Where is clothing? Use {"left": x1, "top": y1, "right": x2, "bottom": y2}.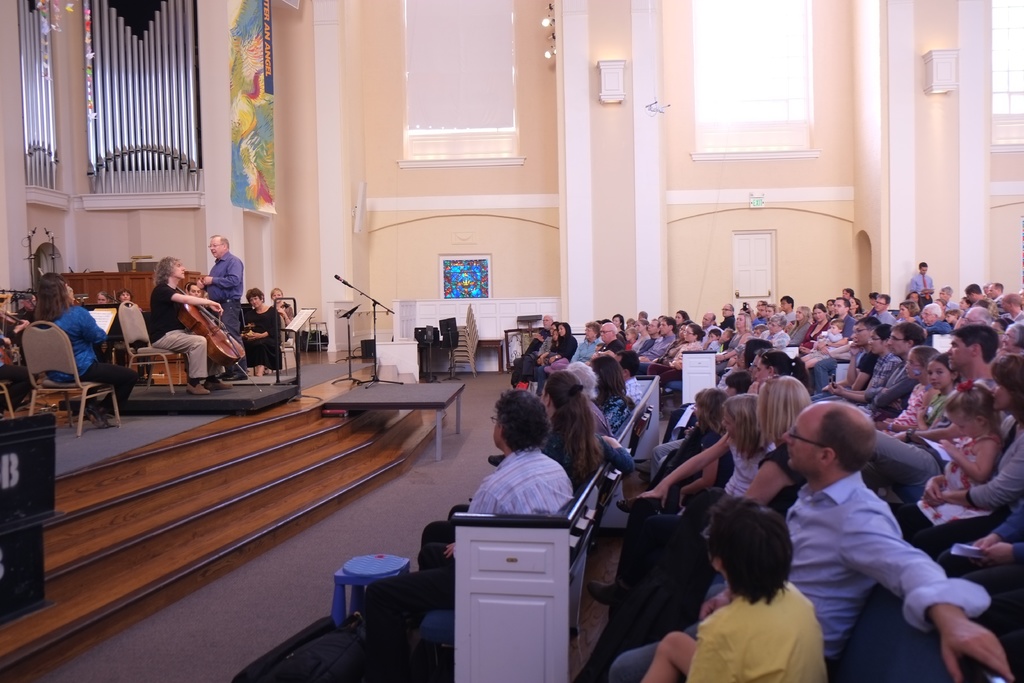
{"left": 207, "top": 247, "right": 245, "bottom": 372}.
